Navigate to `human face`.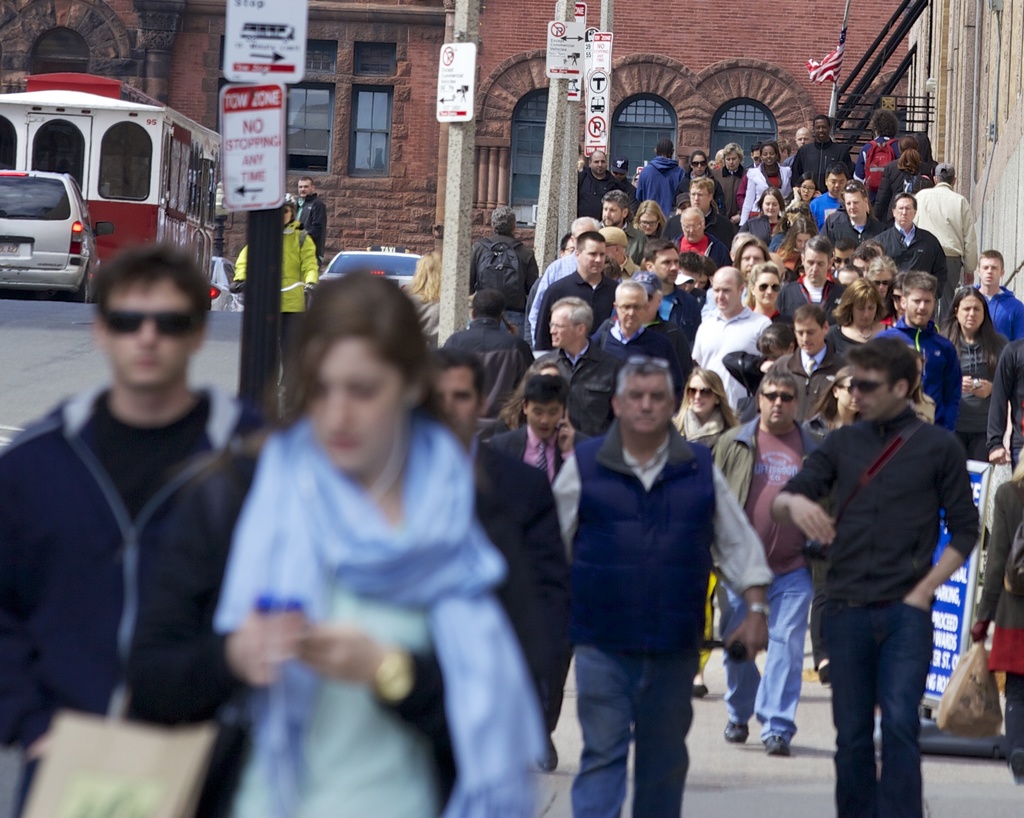
Navigation target: locate(690, 182, 711, 205).
